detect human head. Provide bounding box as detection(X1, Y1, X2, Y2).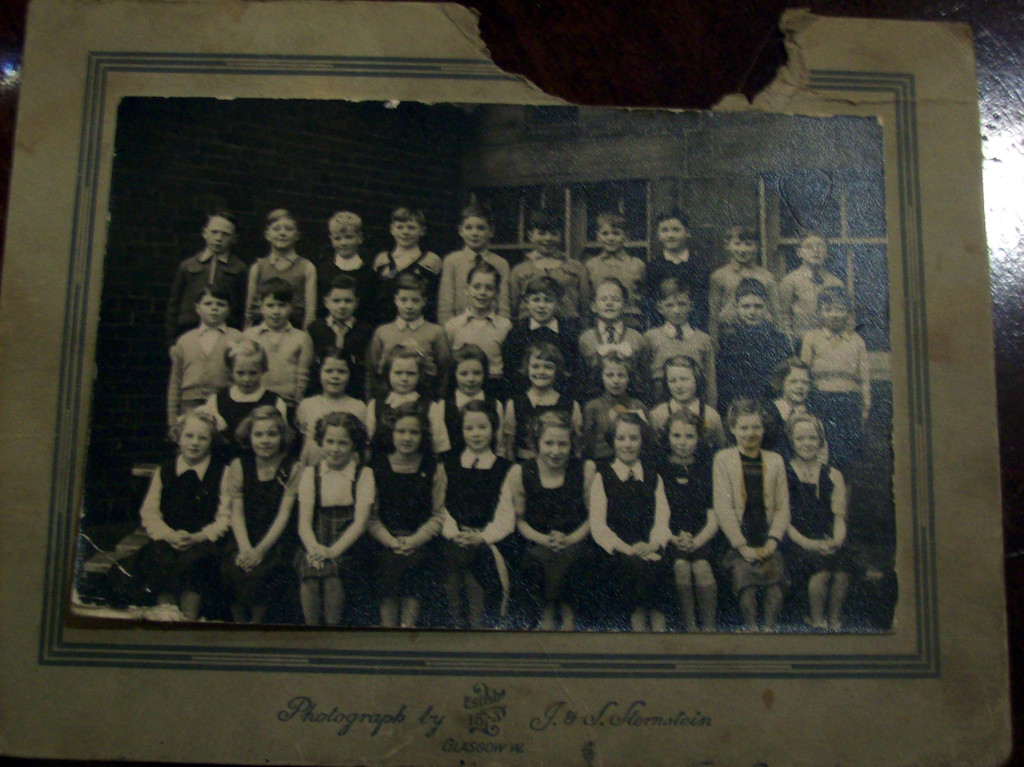
detection(228, 337, 267, 391).
